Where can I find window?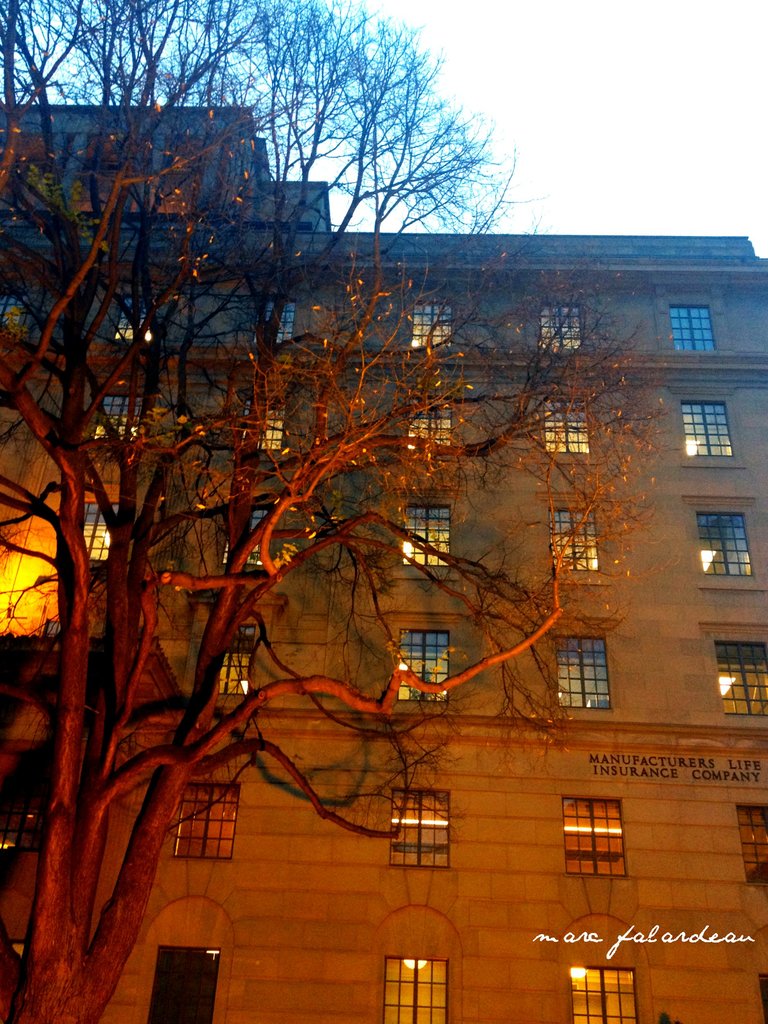
You can find it at x1=540, y1=305, x2=585, y2=353.
